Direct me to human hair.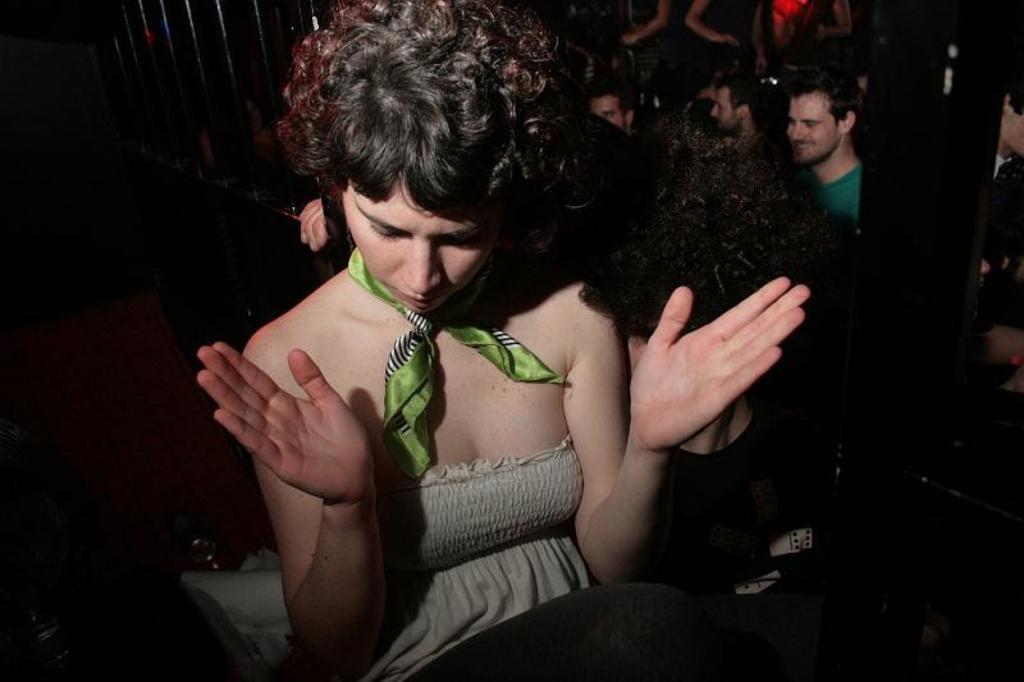
Direction: Rect(588, 79, 637, 113).
